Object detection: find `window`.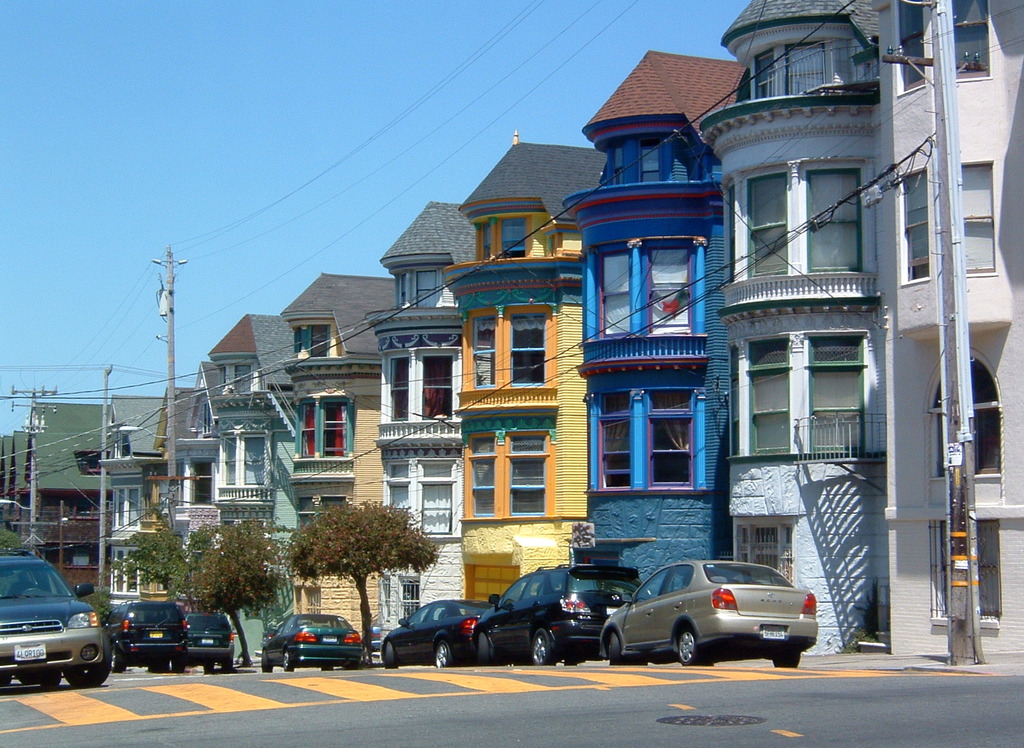
x1=598, y1=391, x2=631, y2=489.
